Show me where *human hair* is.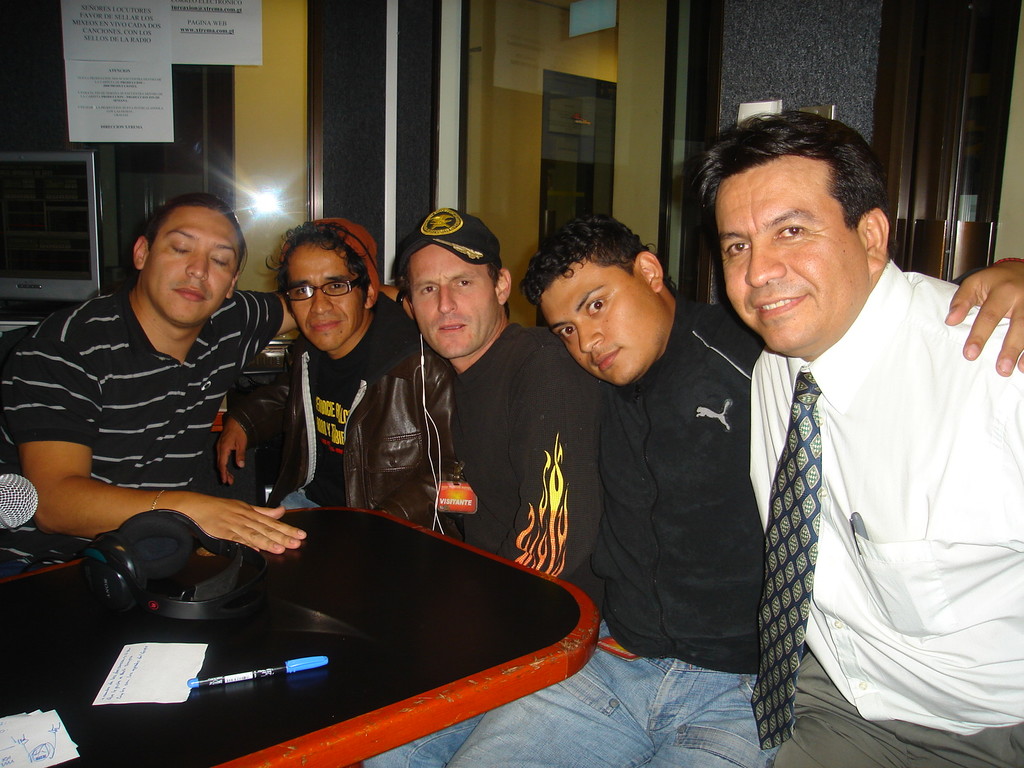
*human hair* is at (x1=520, y1=214, x2=678, y2=303).
